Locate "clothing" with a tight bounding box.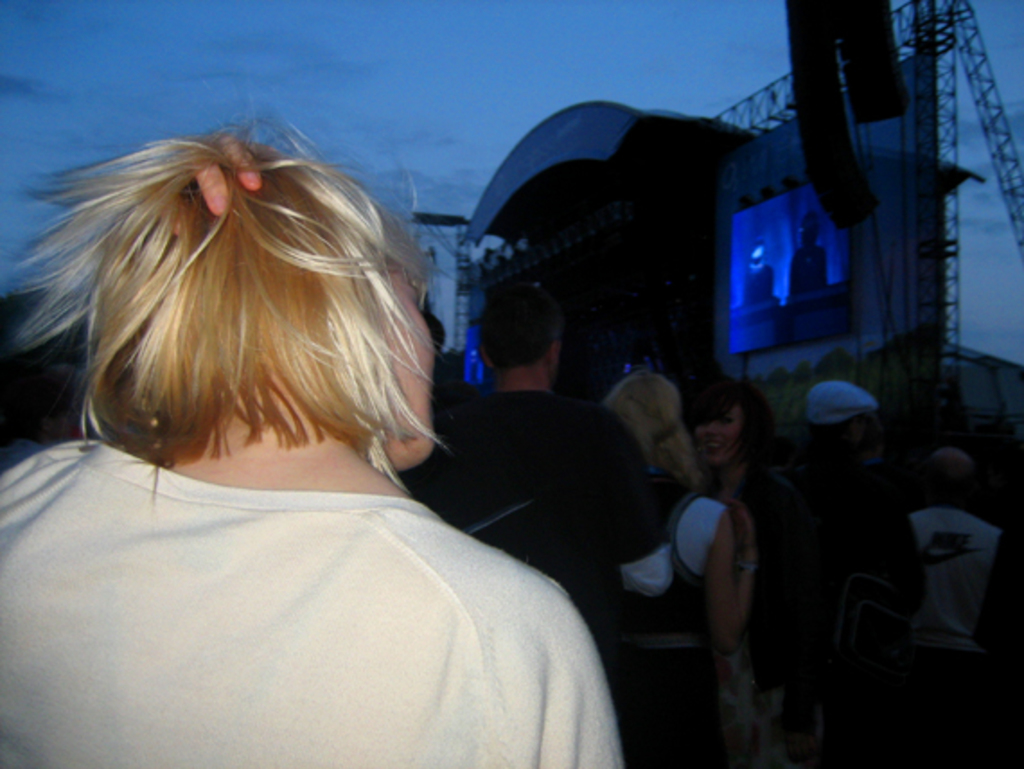
[x1=402, y1=365, x2=656, y2=602].
